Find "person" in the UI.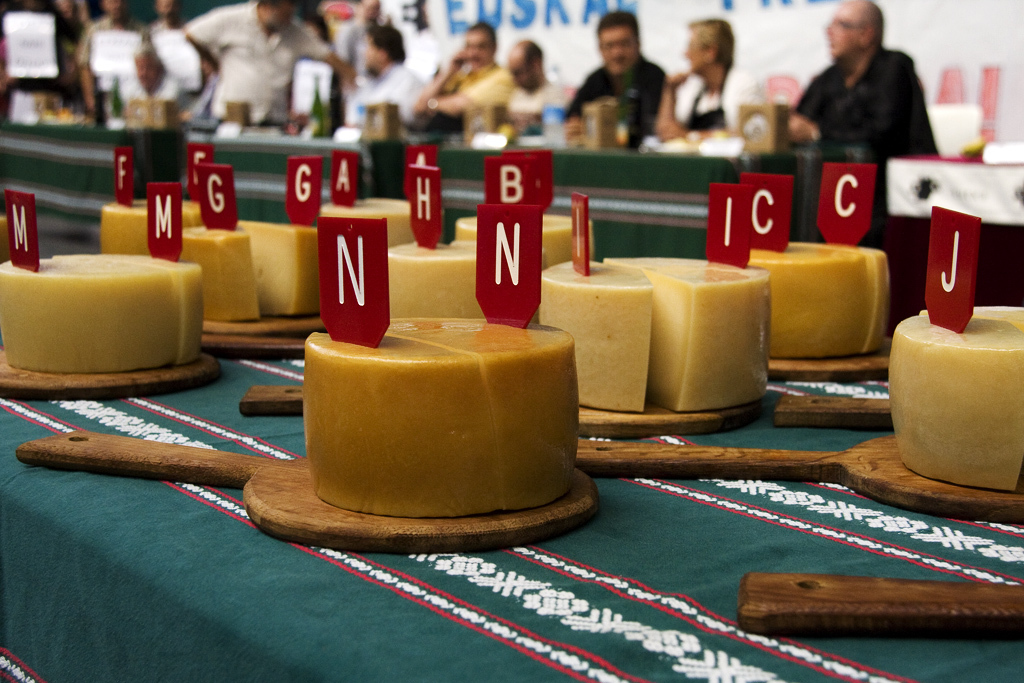
UI element at (left=185, top=0, right=344, bottom=132).
